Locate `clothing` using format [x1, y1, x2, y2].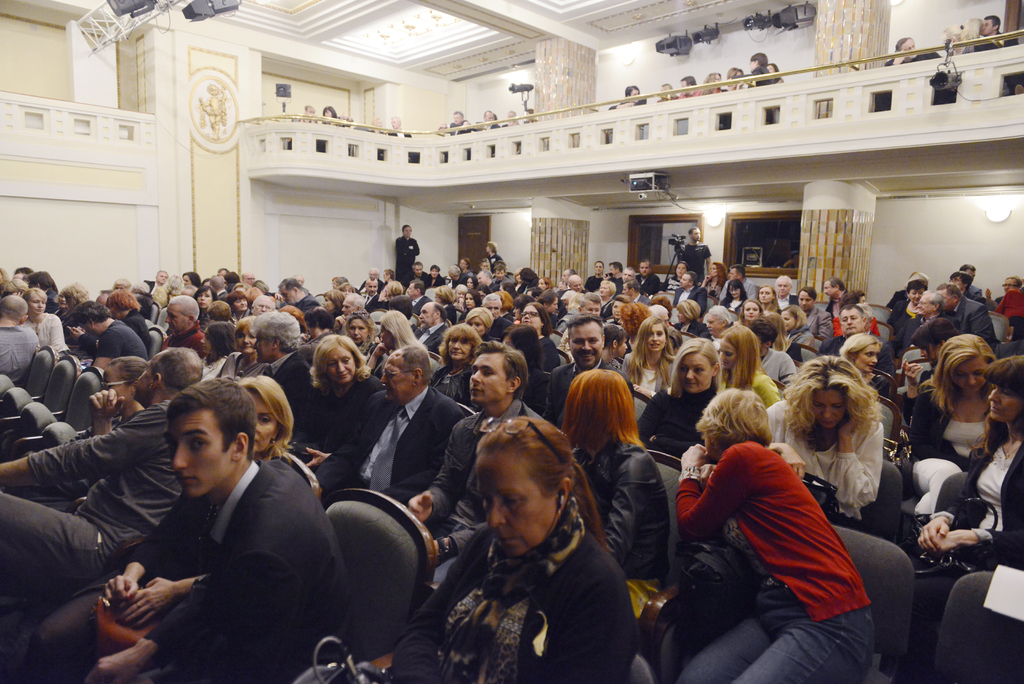
[1, 325, 36, 382].
